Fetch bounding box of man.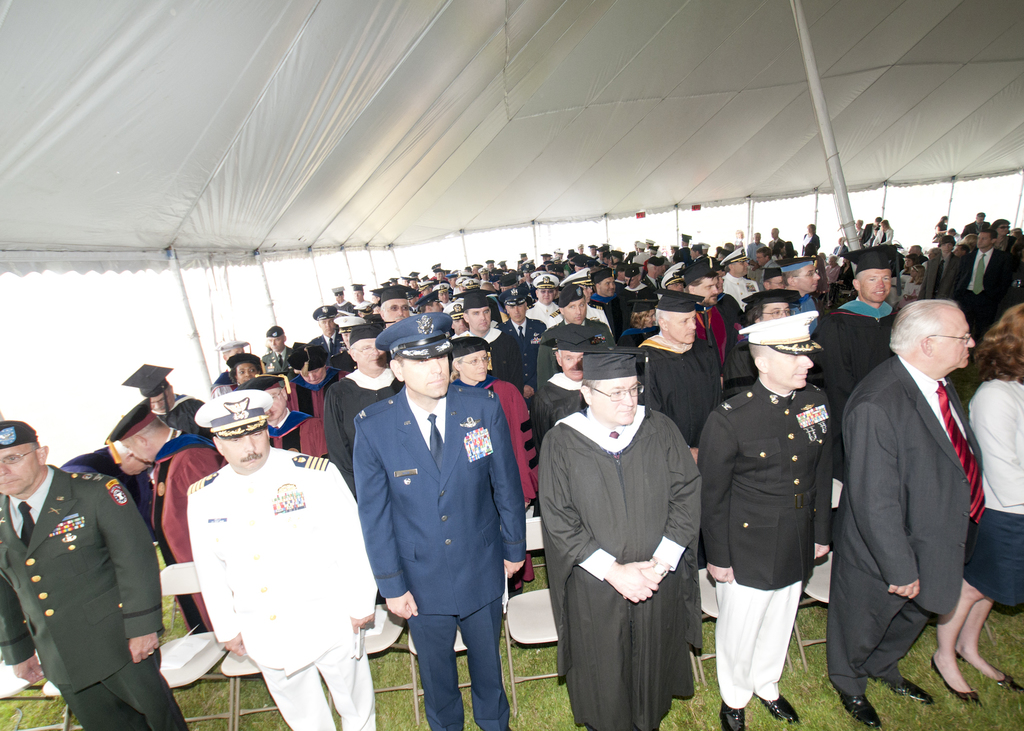
Bbox: rect(232, 372, 325, 465).
